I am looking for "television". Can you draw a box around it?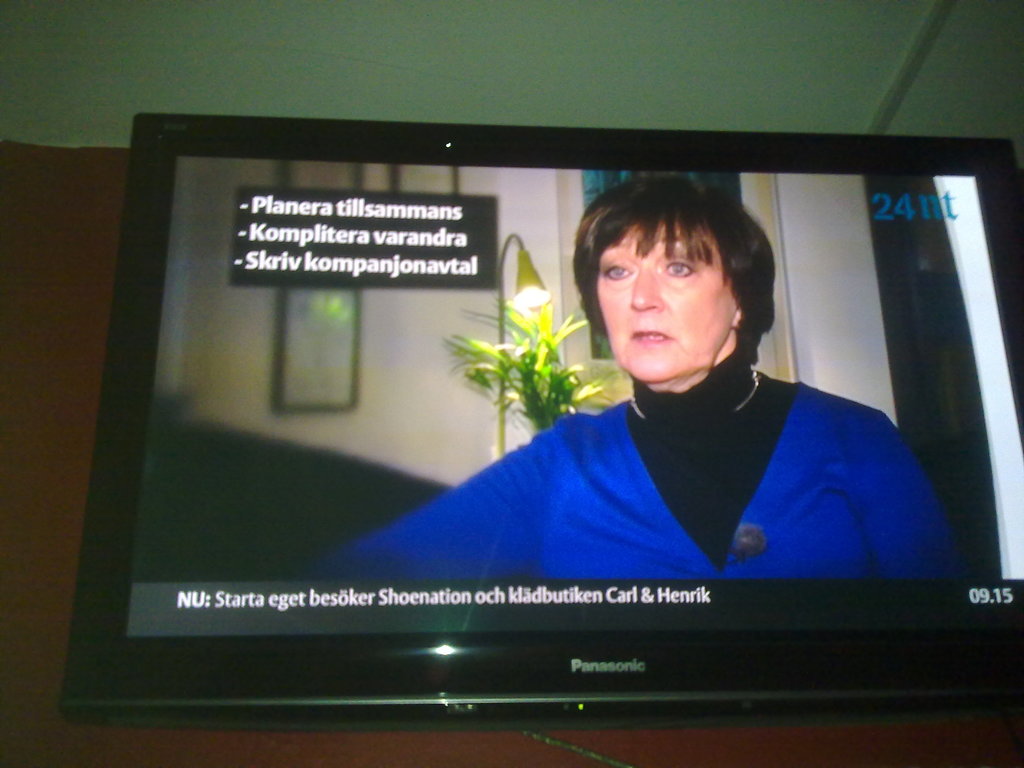
Sure, the bounding box is 49/111/1023/713.
